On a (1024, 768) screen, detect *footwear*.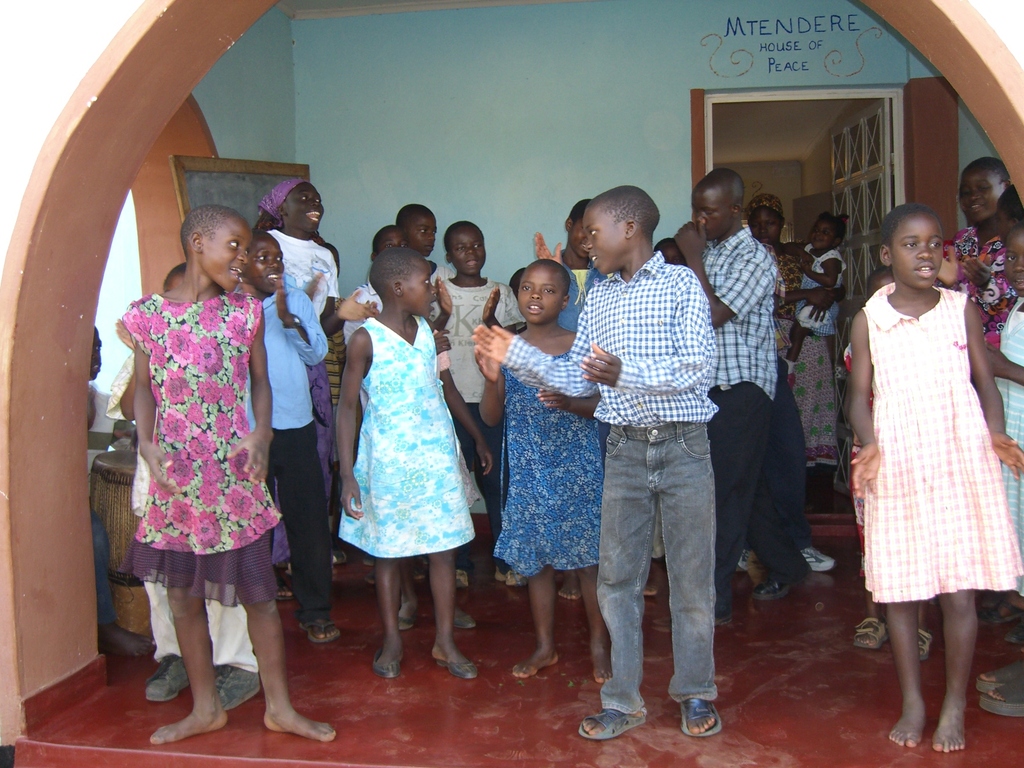
bbox=[276, 568, 294, 598].
